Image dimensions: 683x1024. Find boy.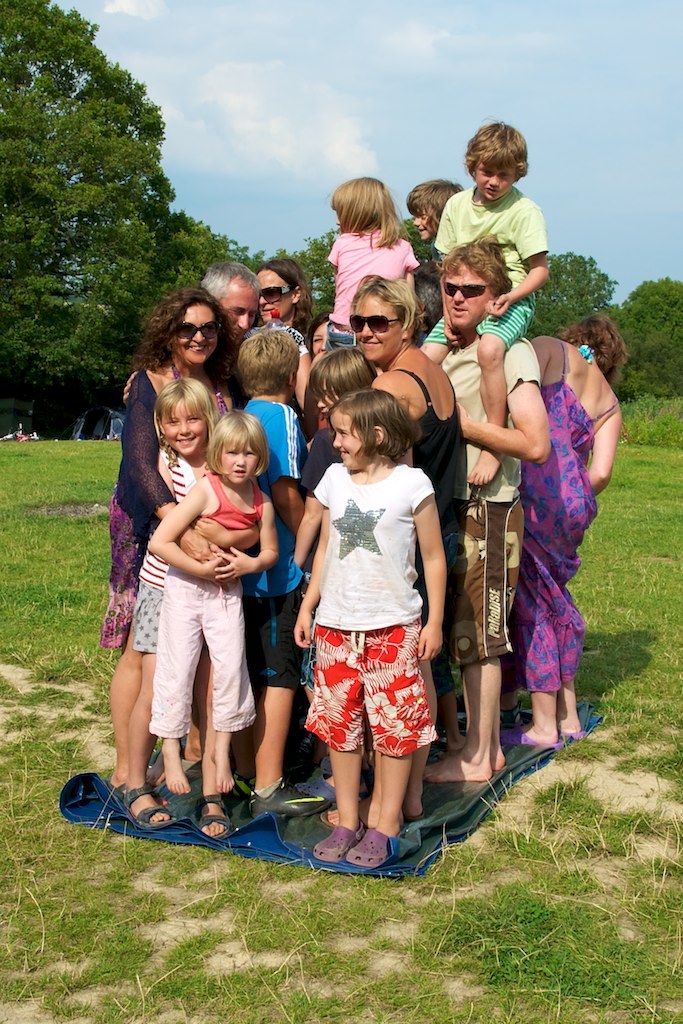
[x1=415, y1=110, x2=550, y2=488].
